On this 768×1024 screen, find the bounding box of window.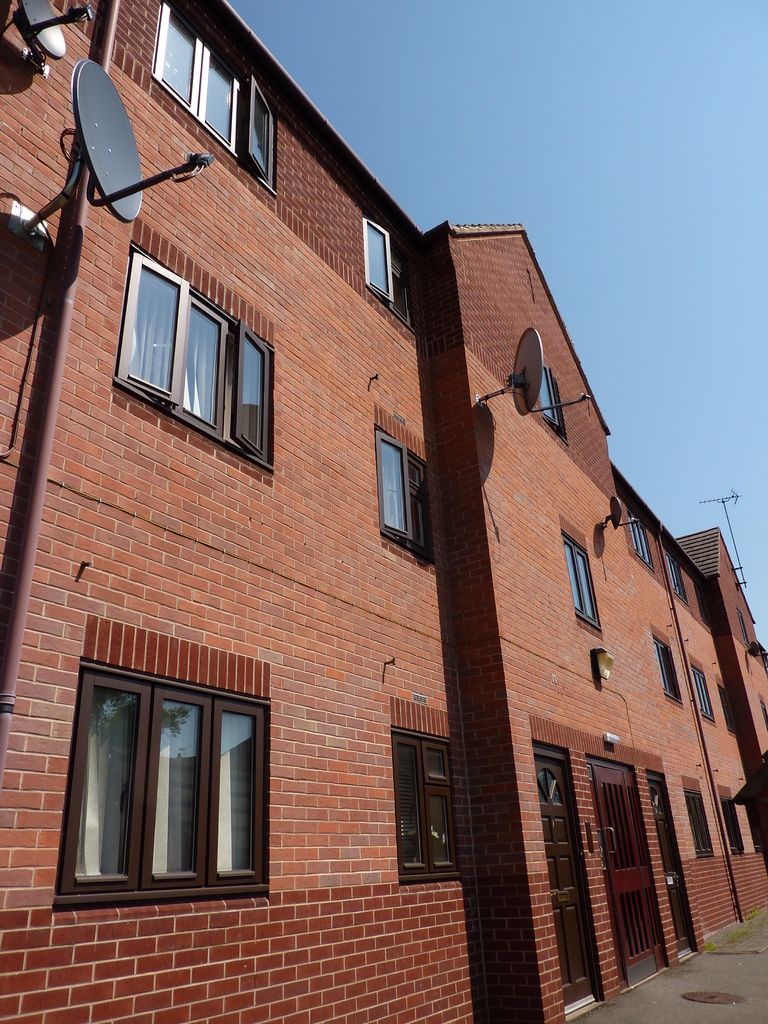
Bounding box: 630/515/653/564.
